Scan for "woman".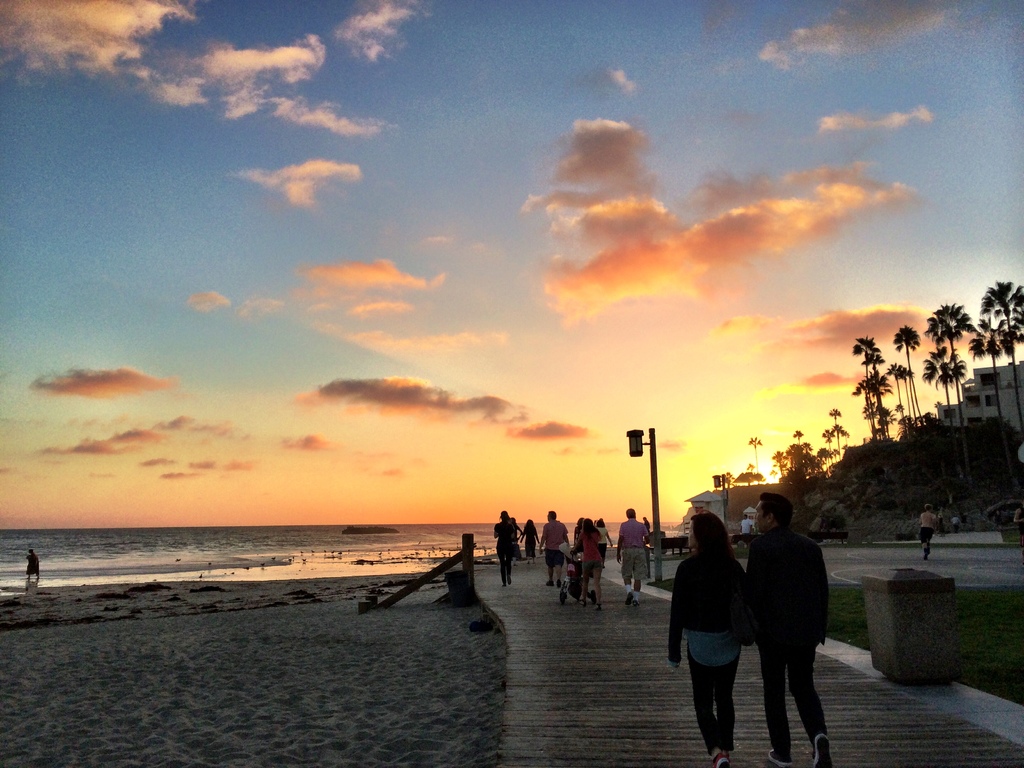
Scan result: bbox(664, 500, 758, 765).
